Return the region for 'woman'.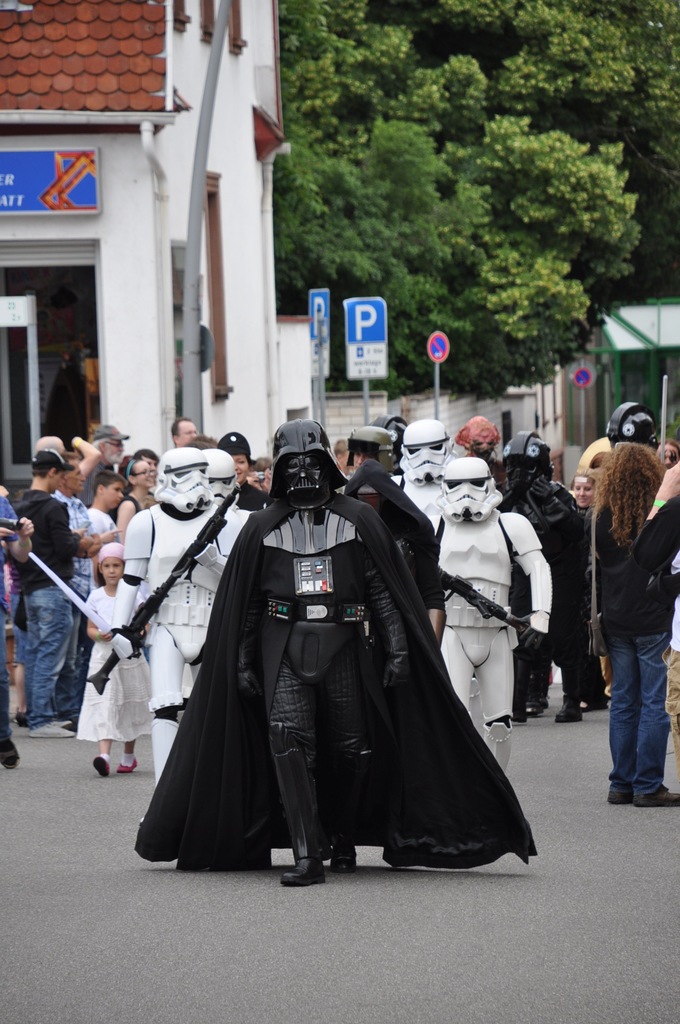
[577, 429, 679, 809].
